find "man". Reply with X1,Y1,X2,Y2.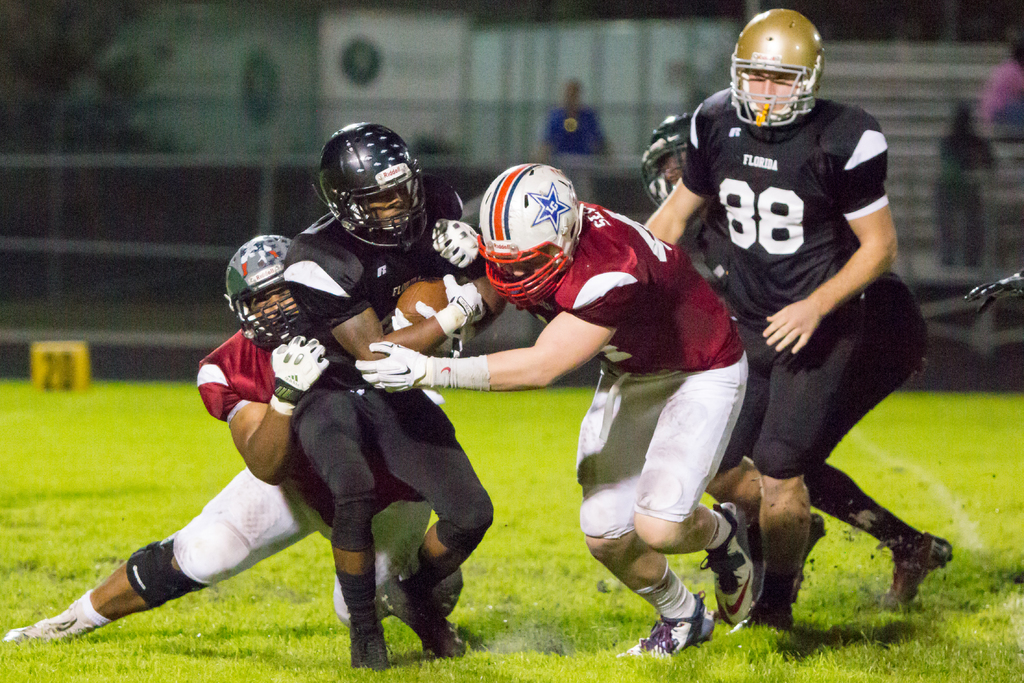
640,112,824,602.
